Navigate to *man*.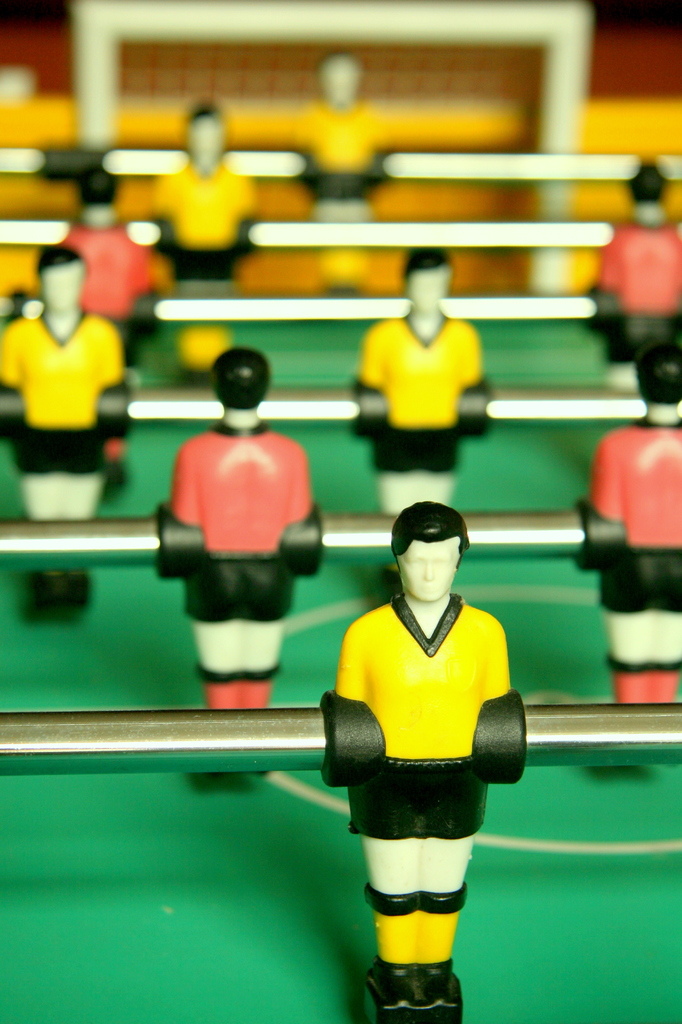
Navigation target: box(166, 347, 325, 779).
